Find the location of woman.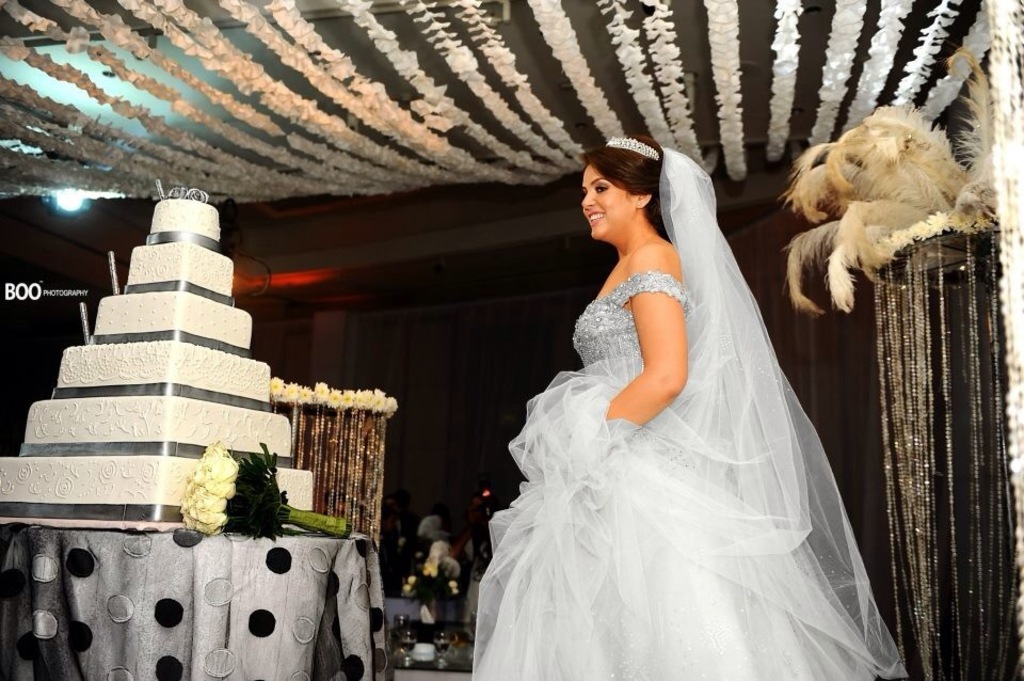
Location: 471, 136, 906, 680.
